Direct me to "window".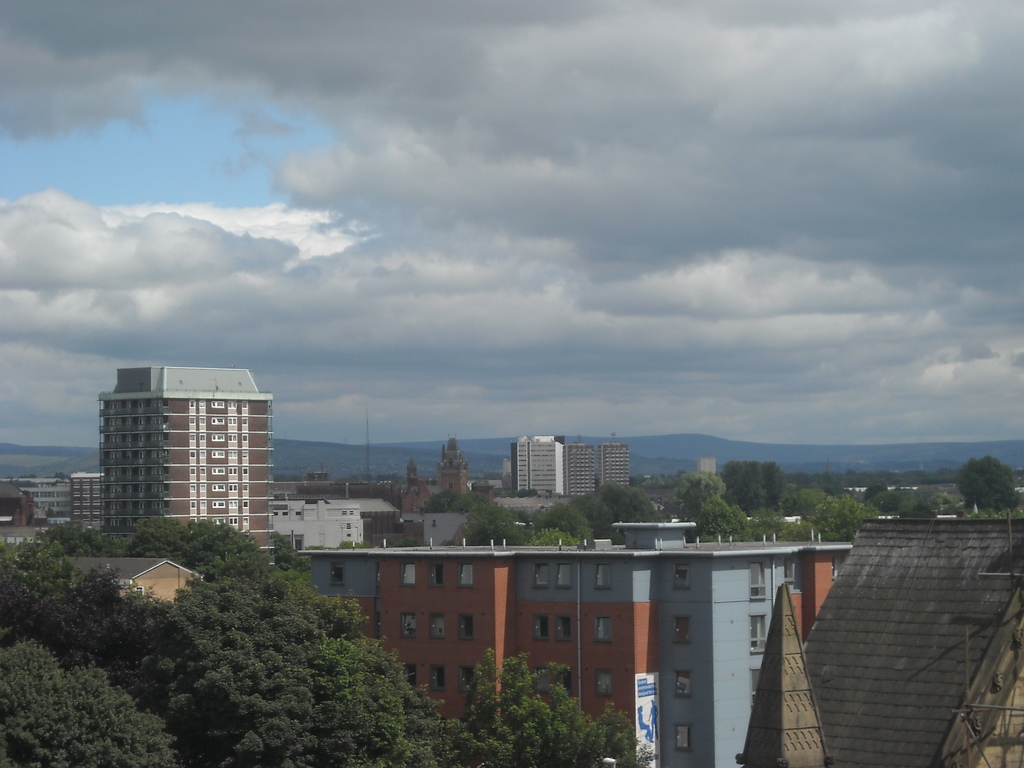
Direction: locate(593, 563, 613, 590).
